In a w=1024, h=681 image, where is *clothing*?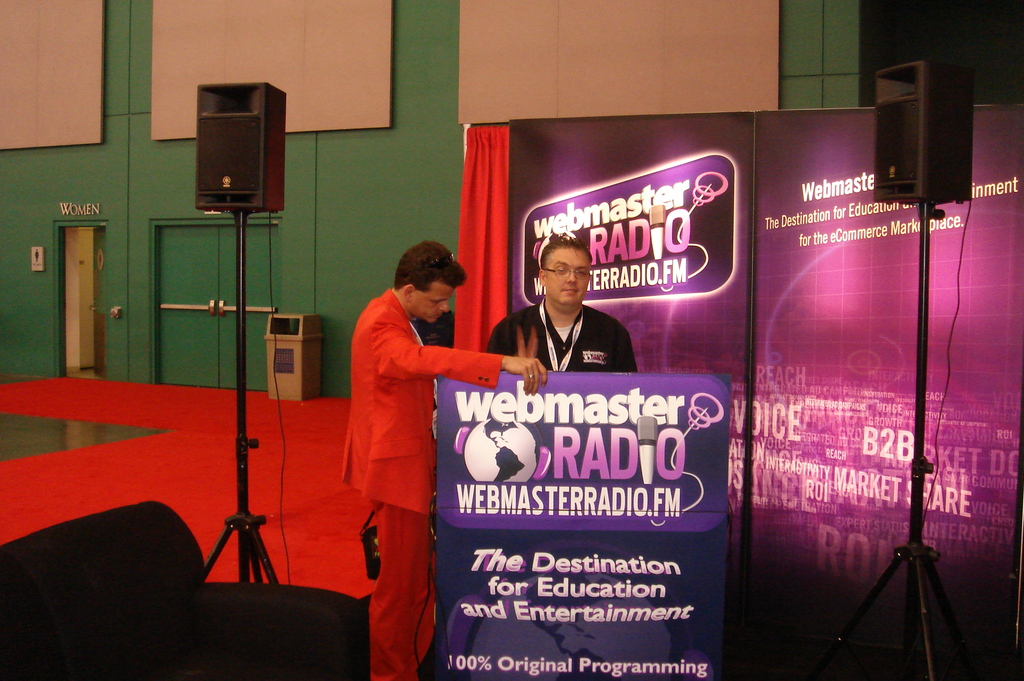
(340,262,463,613).
